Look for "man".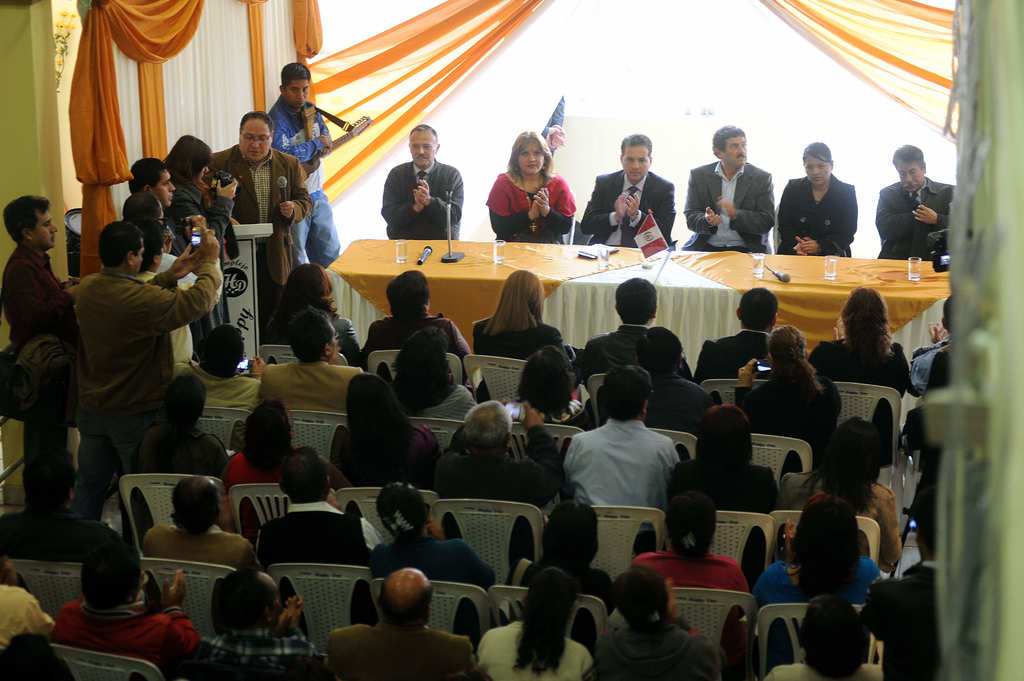
Found: 856:481:941:680.
